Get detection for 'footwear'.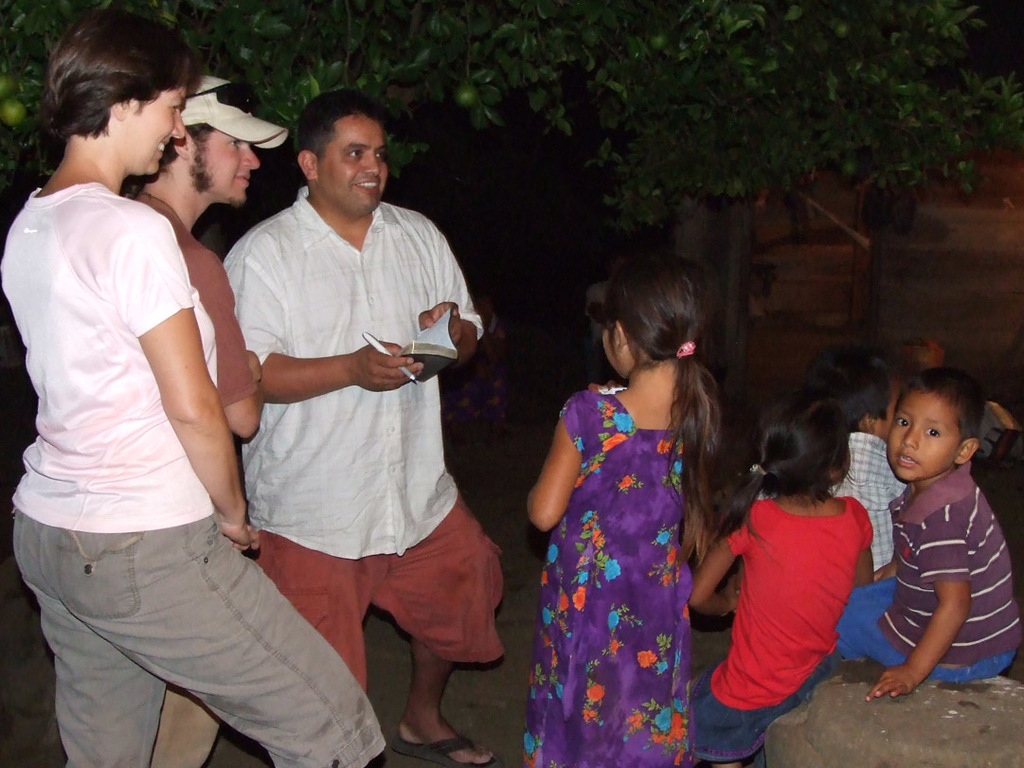
Detection: Rect(387, 735, 502, 767).
